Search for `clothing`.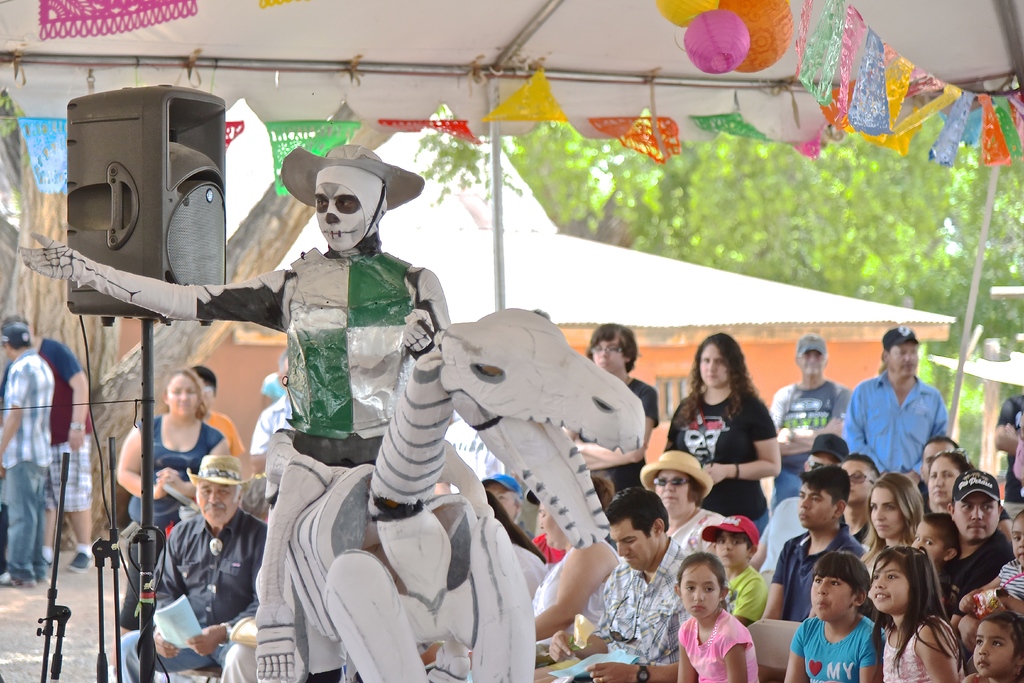
Found at bbox=(783, 528, 868, 611).
